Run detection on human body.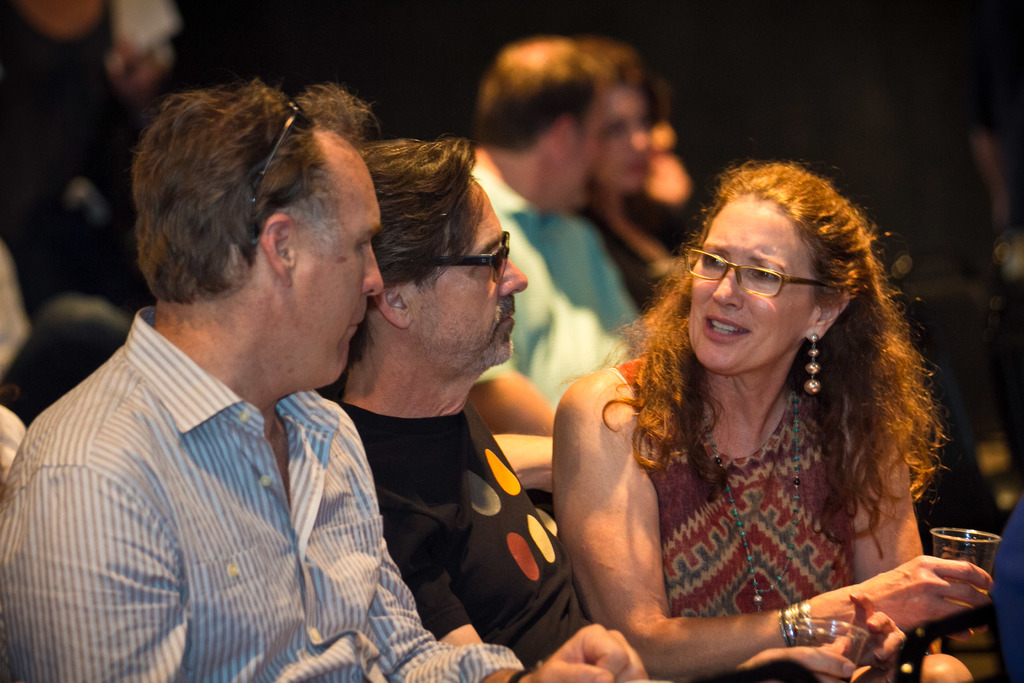
Result: bbox=[529, 101, 937, 682].
